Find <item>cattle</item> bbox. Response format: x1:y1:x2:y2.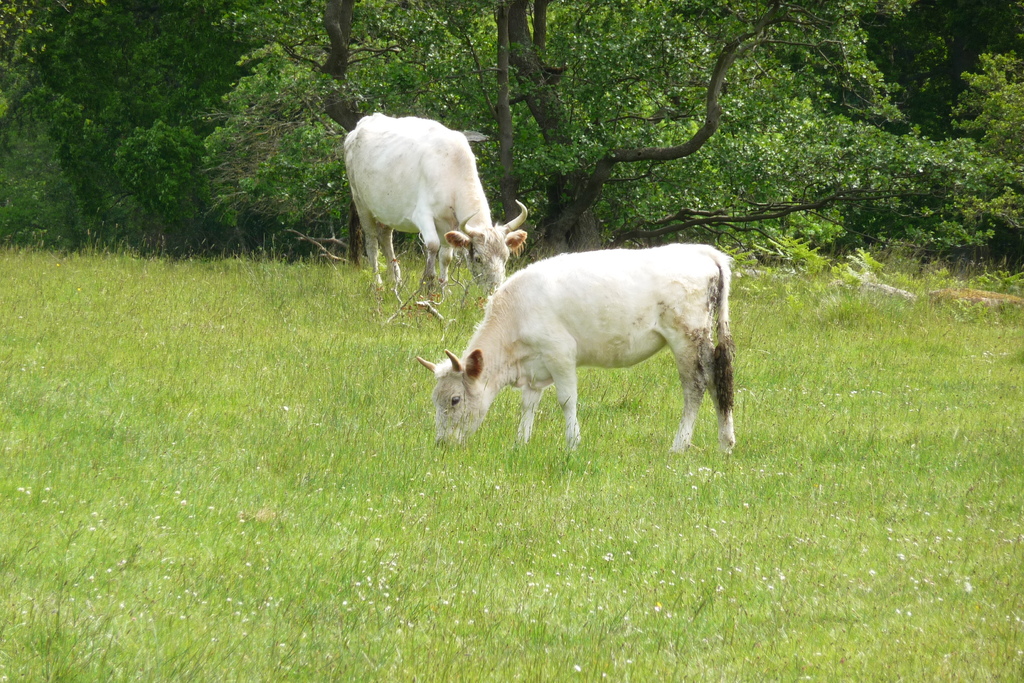
346:111:532:304.
